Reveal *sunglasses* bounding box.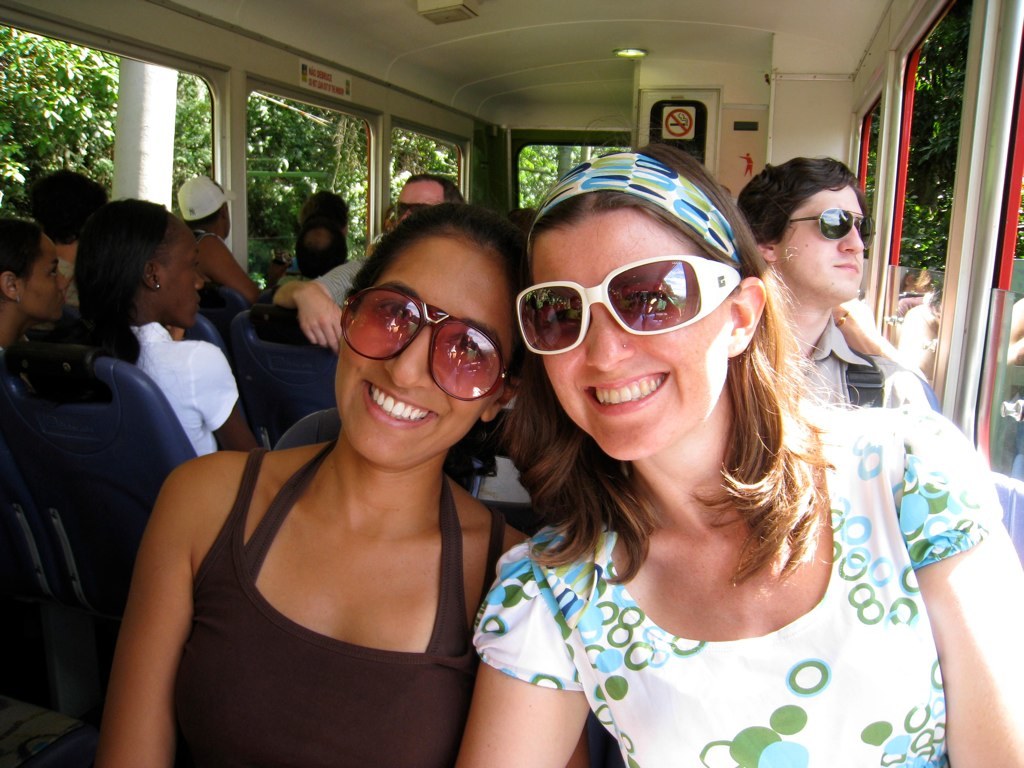
Revealed: rect(789, 206, 875, 249).
